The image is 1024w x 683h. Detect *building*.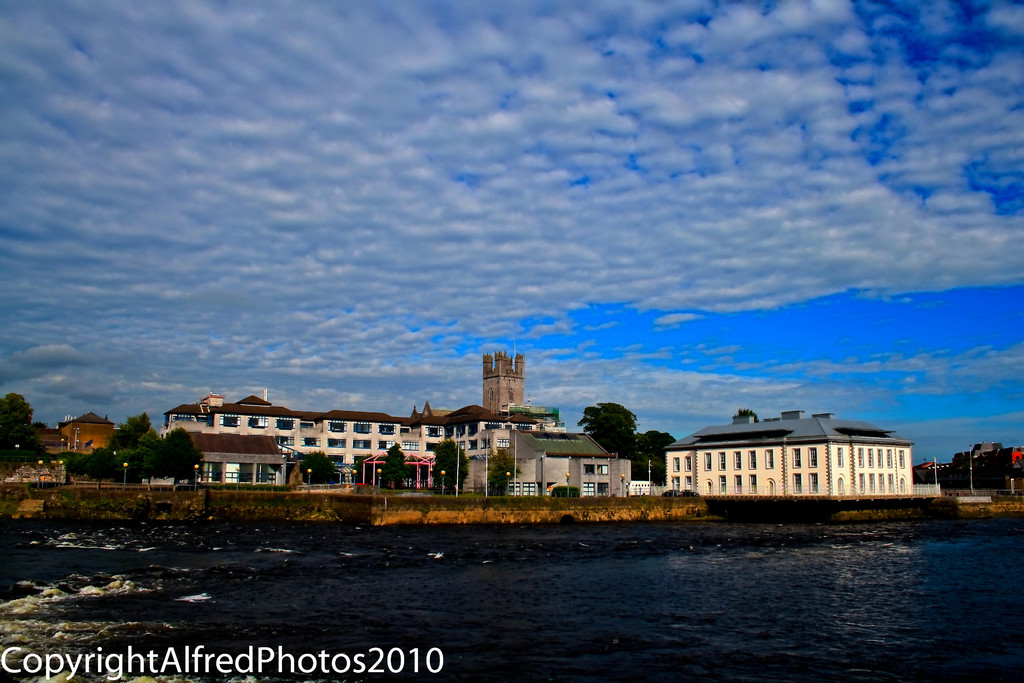
Detection: <region>157, 348, 653, 493</region>.
